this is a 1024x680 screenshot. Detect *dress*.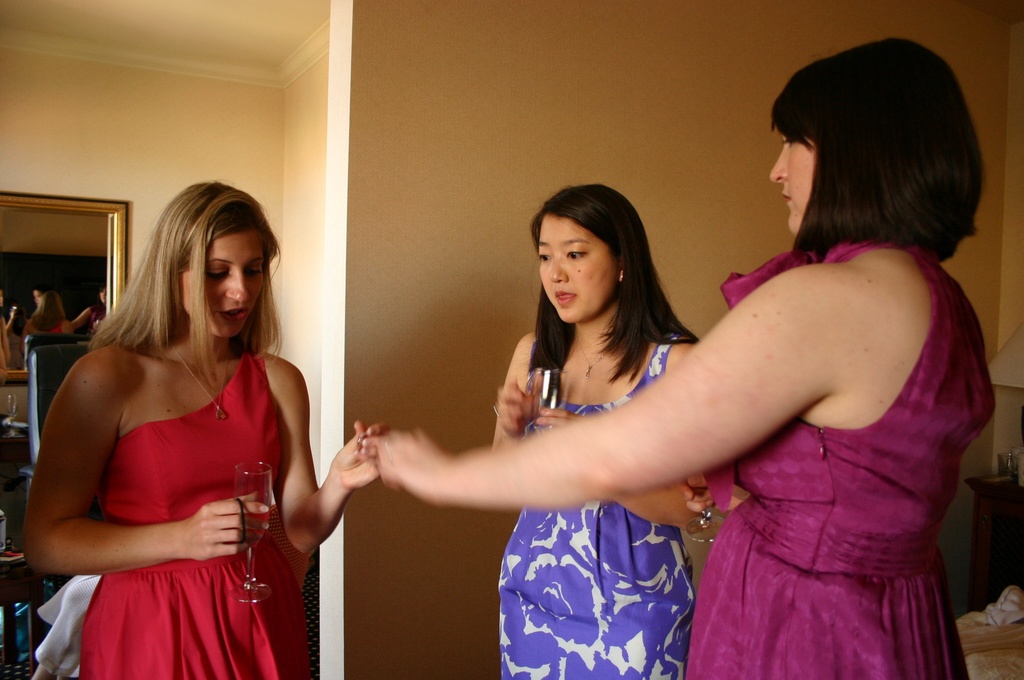
{"x1": 684, "y1": 245, "x2": 993, "y2": 679}.
